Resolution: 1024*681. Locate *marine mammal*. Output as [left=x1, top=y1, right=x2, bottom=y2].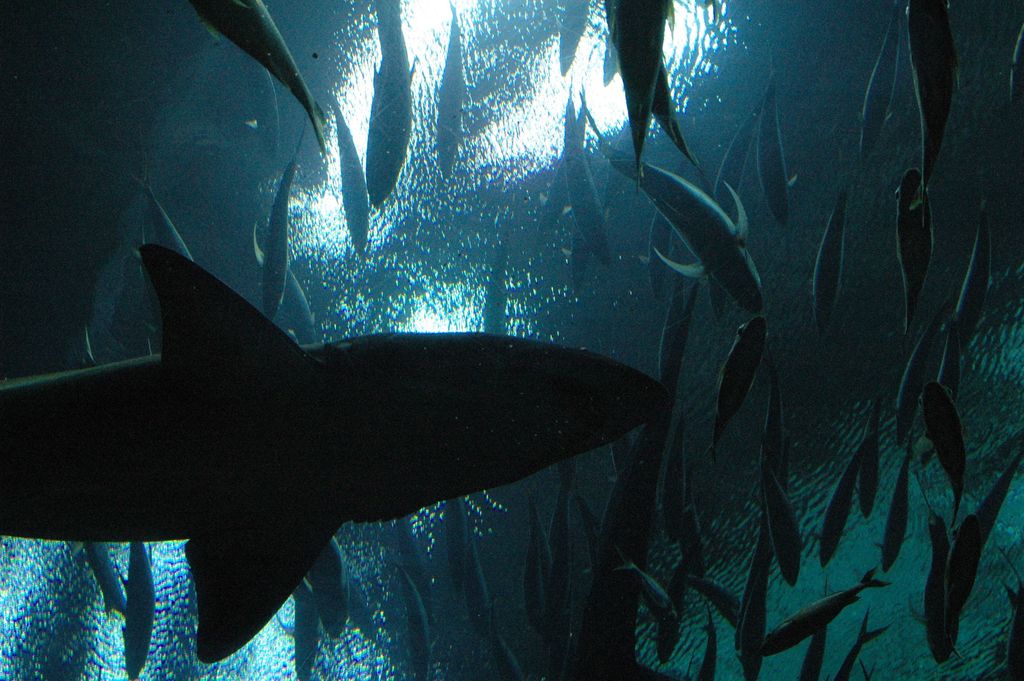
[left=80, top=539, right=124, bottom=618].
